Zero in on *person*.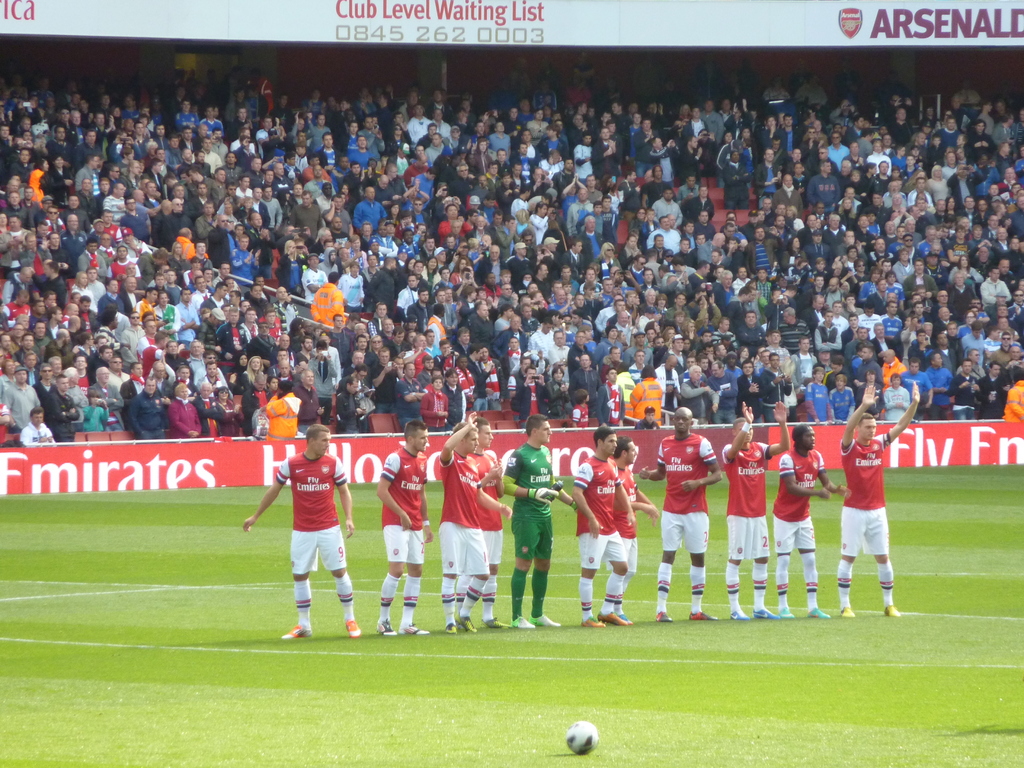
Zeroed in: 396, 362, 426, 431.
